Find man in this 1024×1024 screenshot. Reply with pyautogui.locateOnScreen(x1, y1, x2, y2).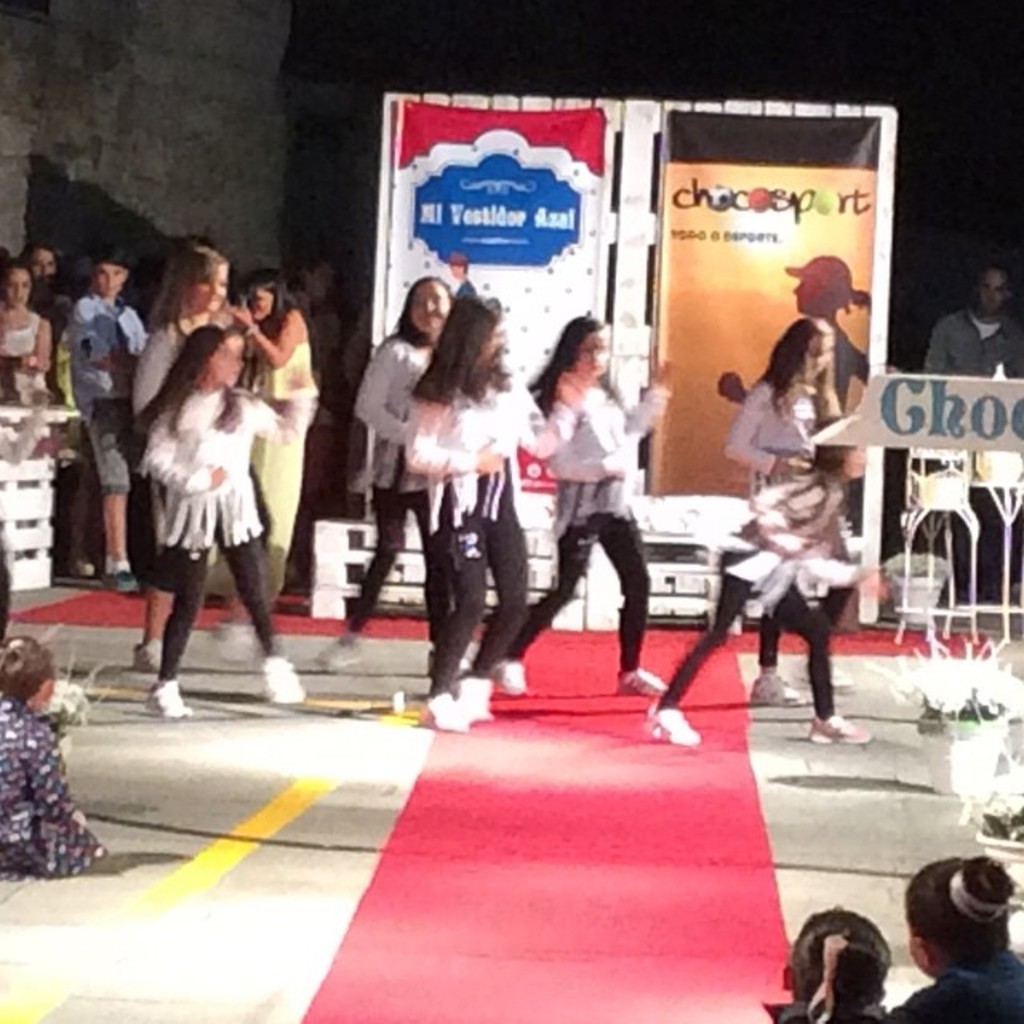
pyautogui.locateOnScreen(925, 264, 1022, 603).
